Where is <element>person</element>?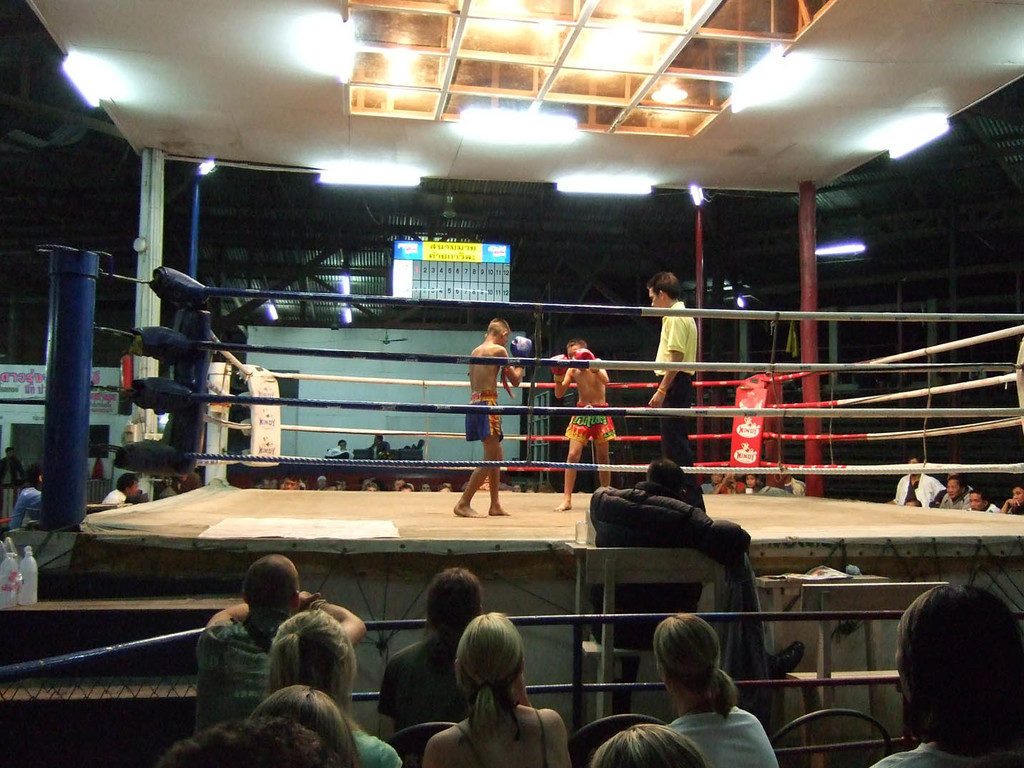
bbox=[644, 613, 789, 767].
